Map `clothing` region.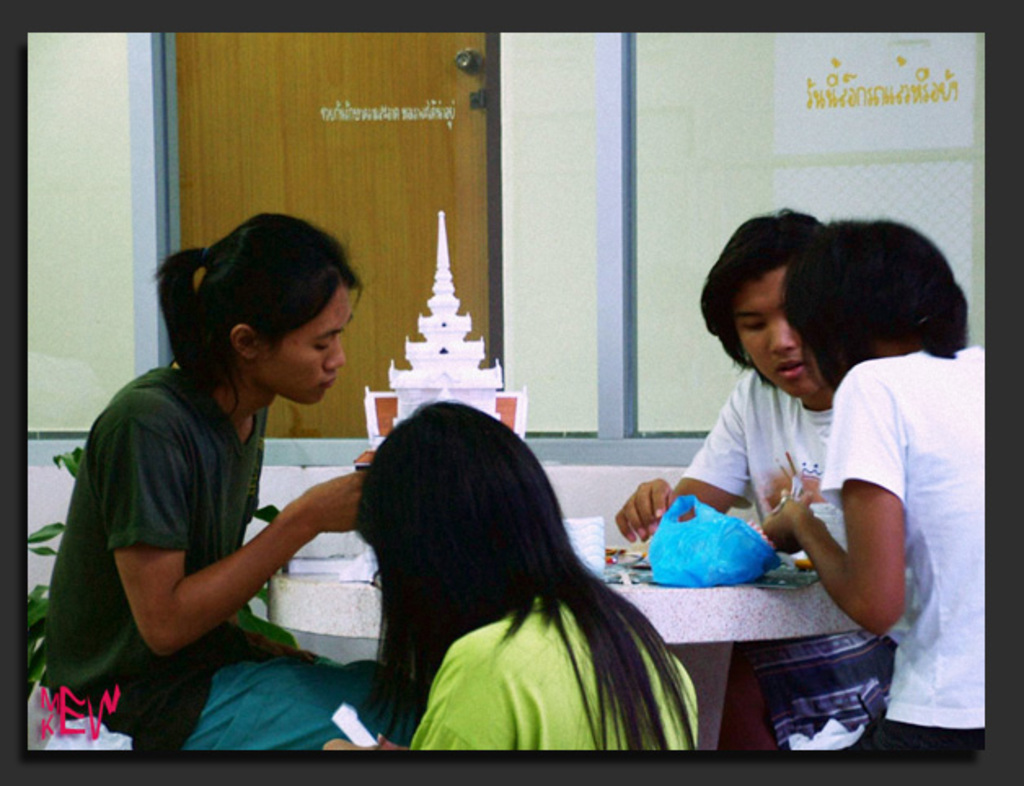
Mapped to l=408, t=595, r=704, b=748.
